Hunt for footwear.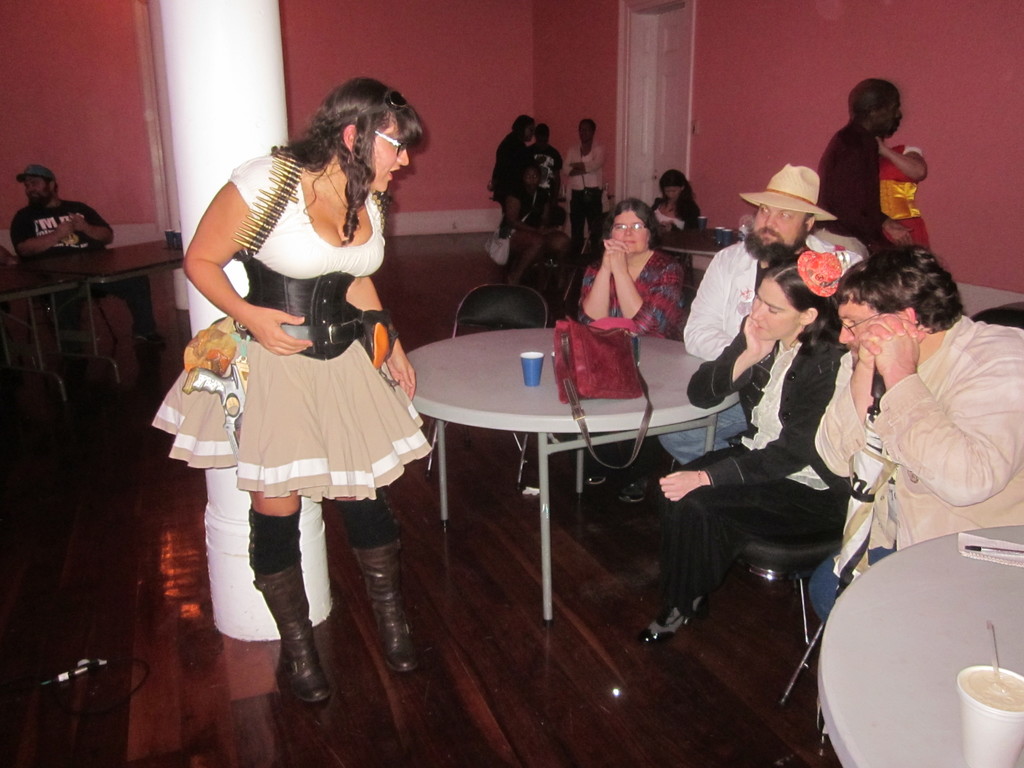
Hunted down at (left=616, top=479, right=648, bottom=508).
